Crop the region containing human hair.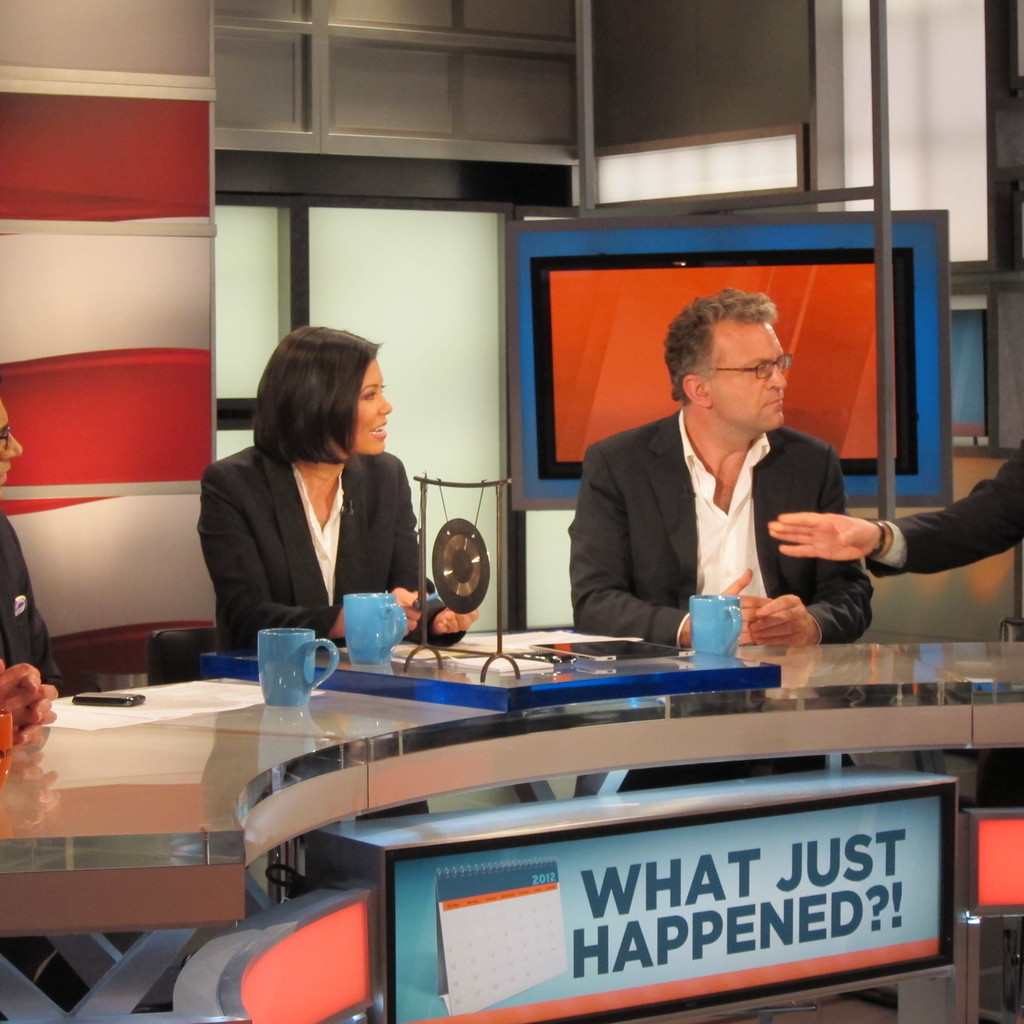
Crop region: crop(662, 285, 779, 397).
